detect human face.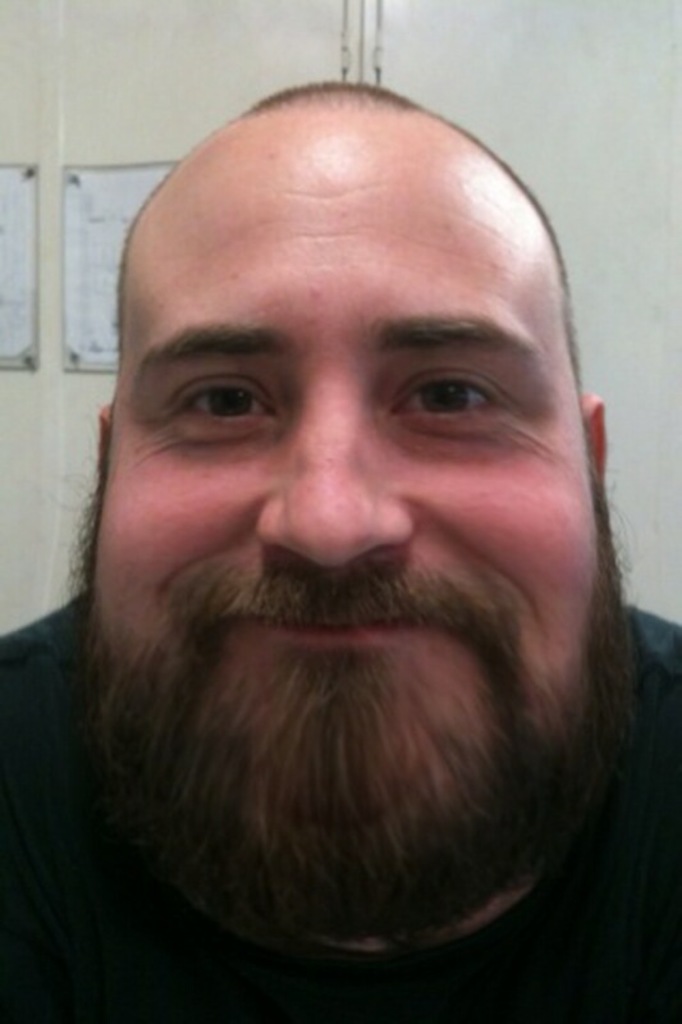
Detected at BBox(84, 111, 619, 896).
